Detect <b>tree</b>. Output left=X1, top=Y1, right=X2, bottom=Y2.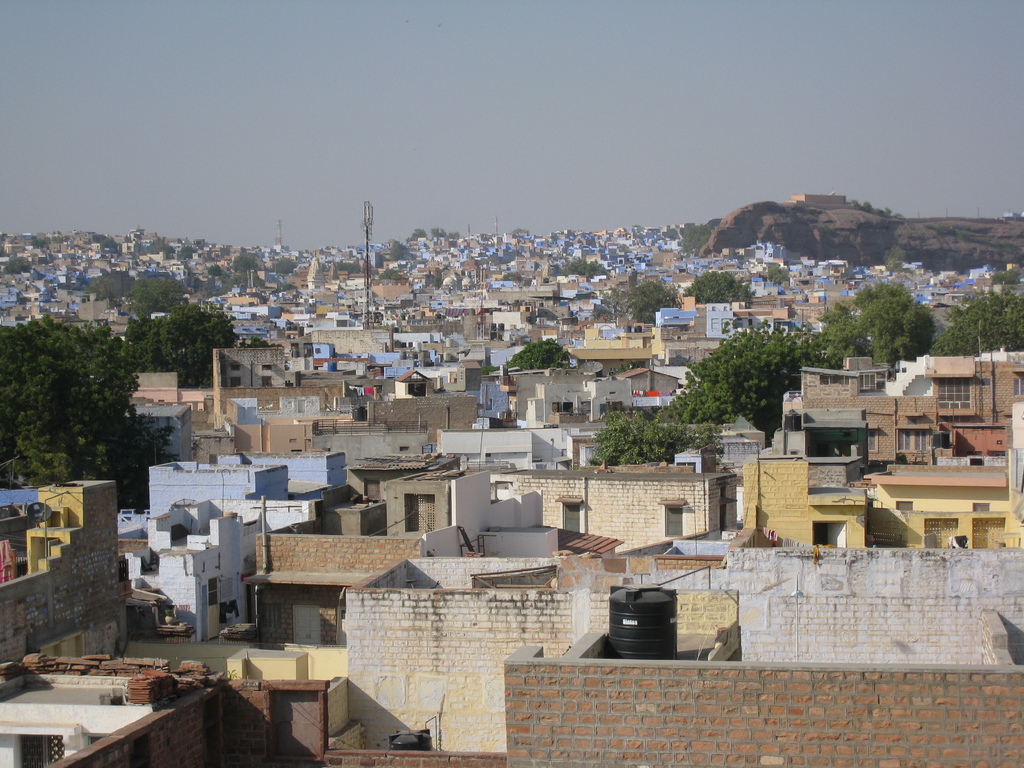
left=557, top=254, right=609, bottom=280.
